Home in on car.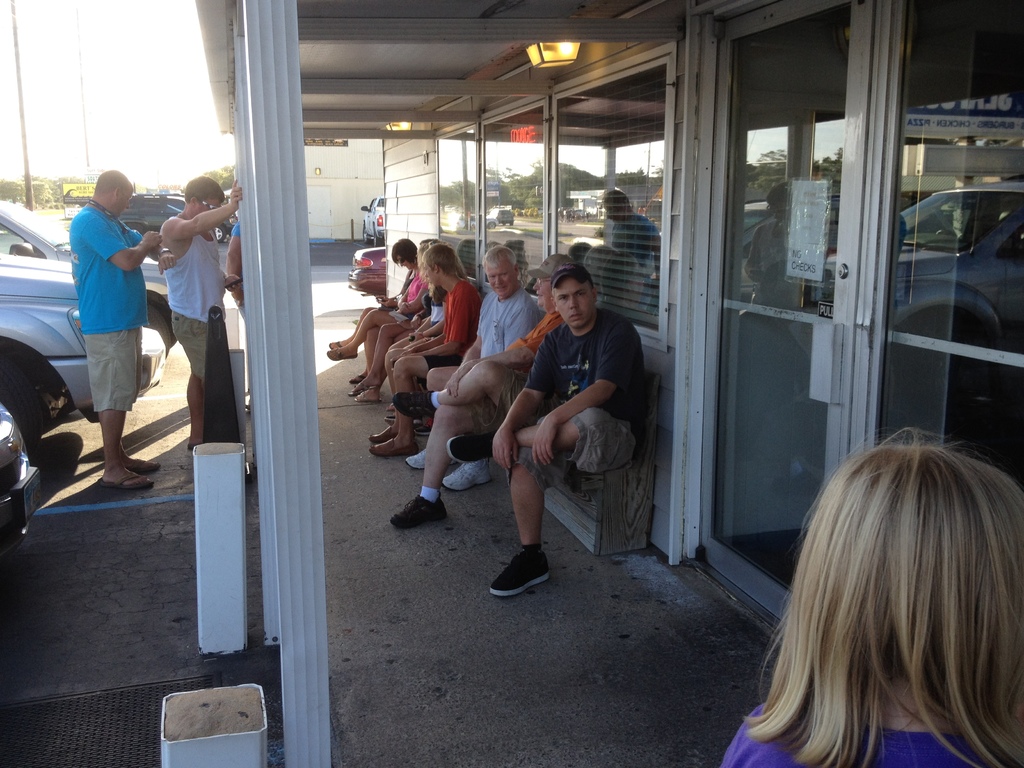
Homed in at BBox(346, 236, 388, 311).
